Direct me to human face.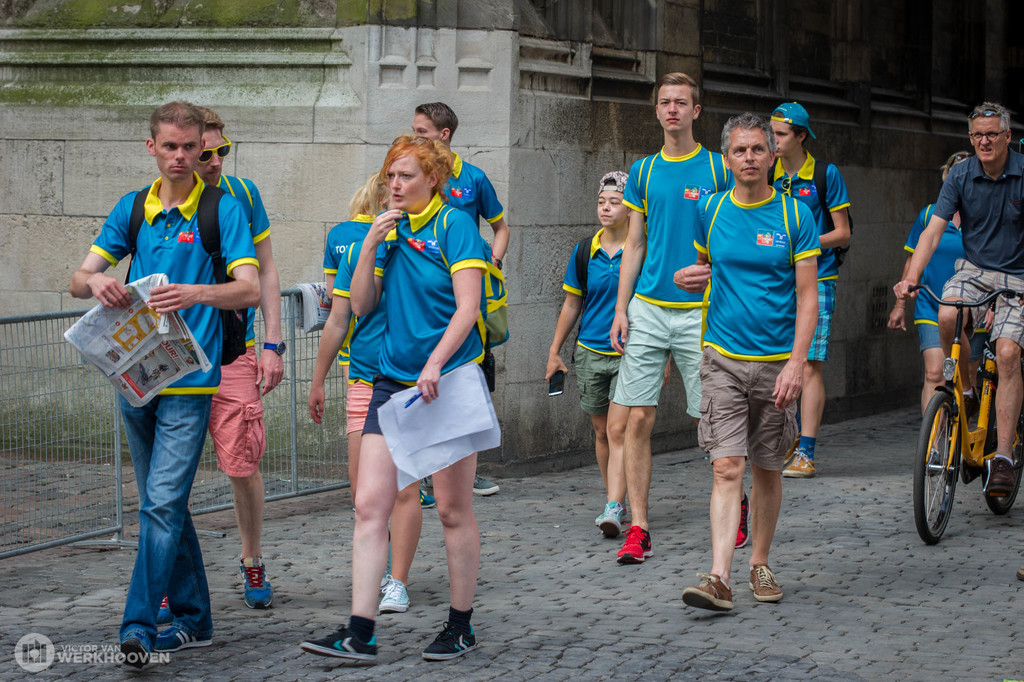
Direction: rect(411, 110, 444, 140).
